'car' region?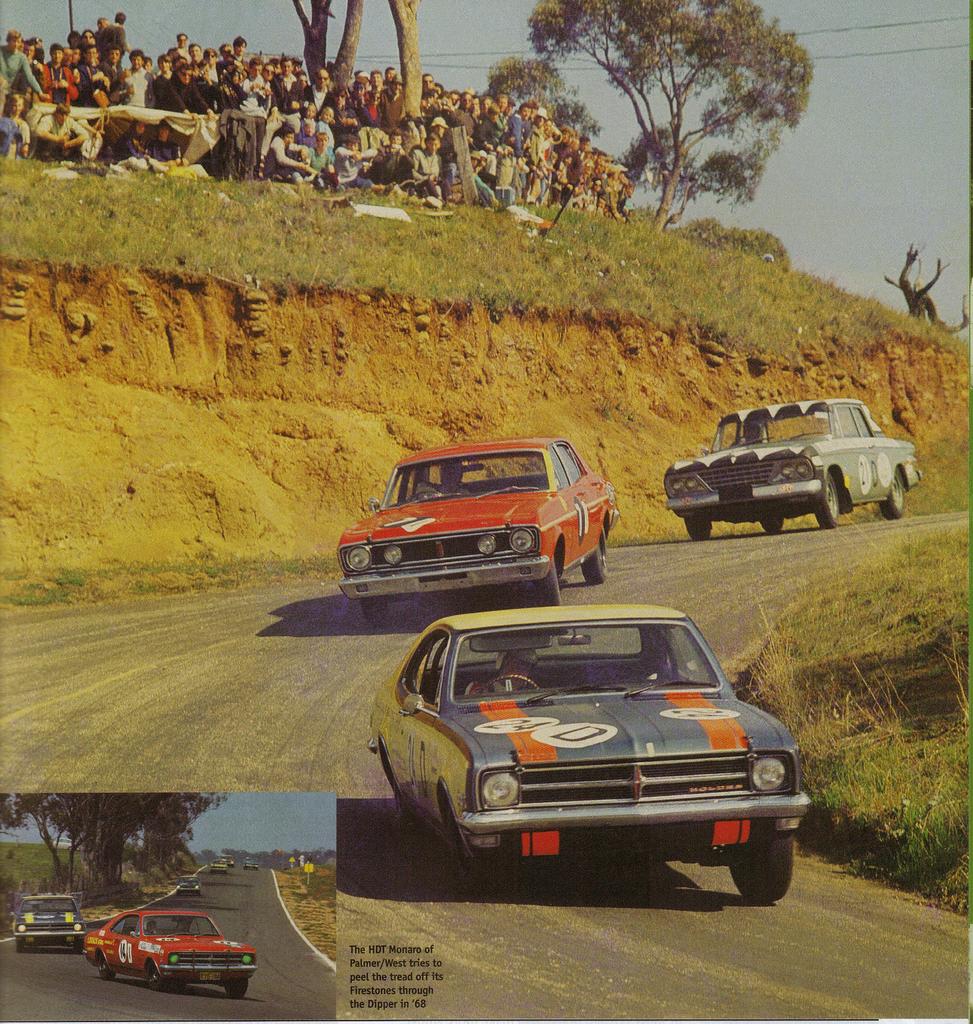
336/431/617/621
